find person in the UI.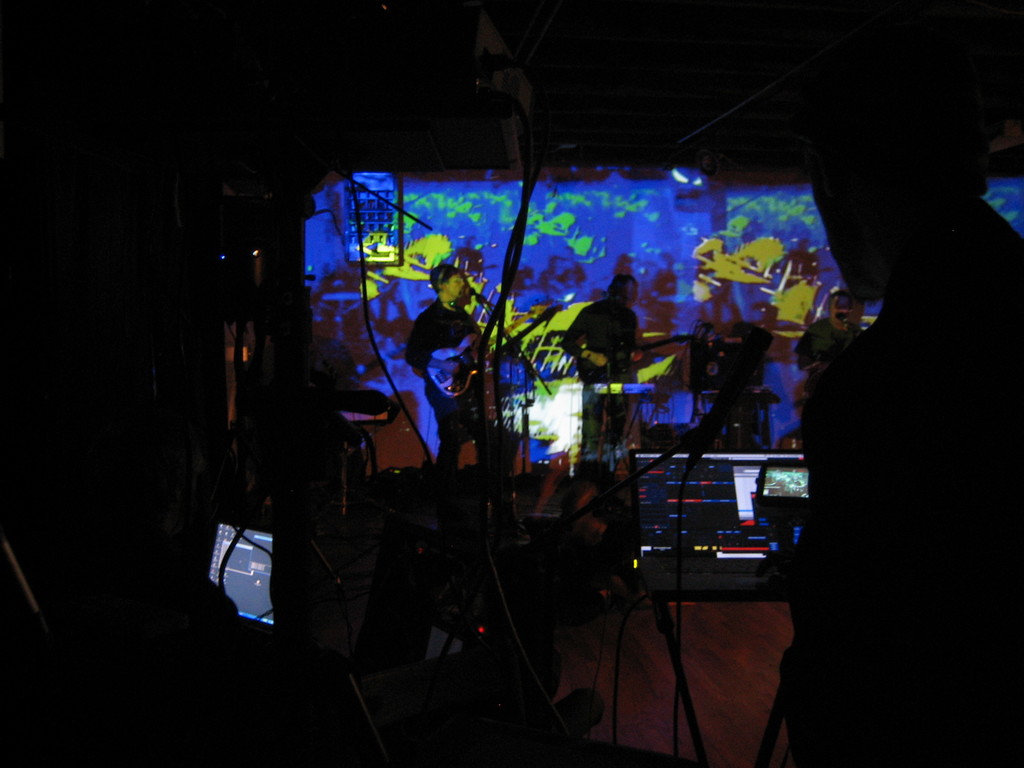
UI element at <box>795,290,857,376</box>.
